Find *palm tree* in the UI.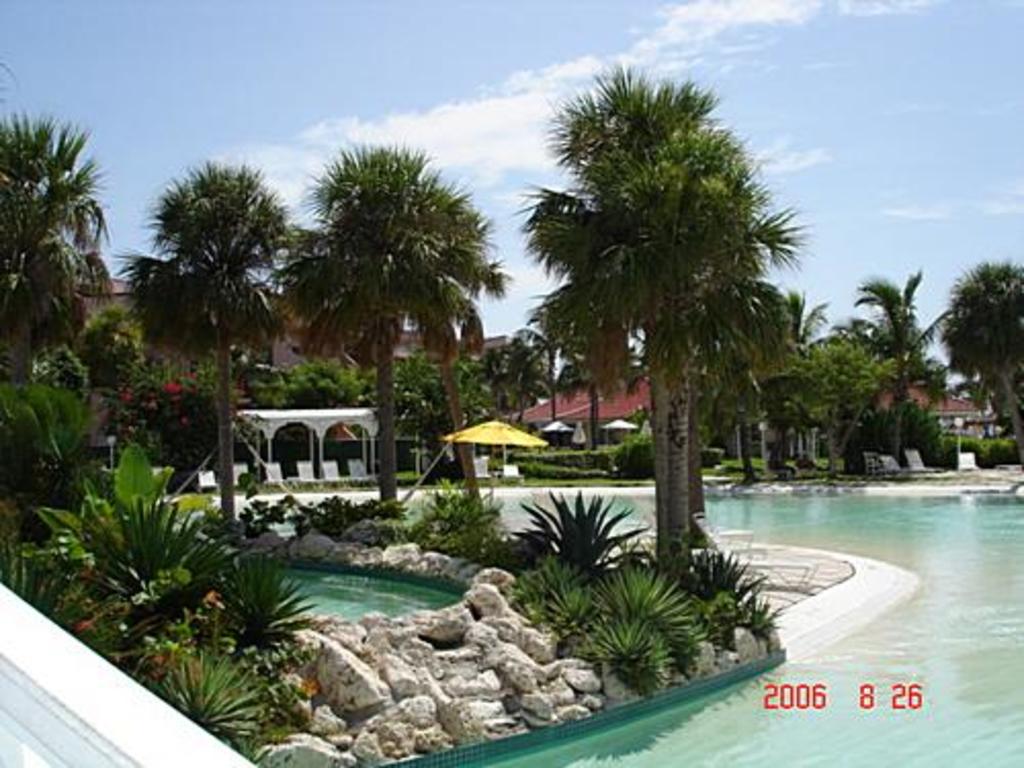
UI element at 109,279,199,457.
